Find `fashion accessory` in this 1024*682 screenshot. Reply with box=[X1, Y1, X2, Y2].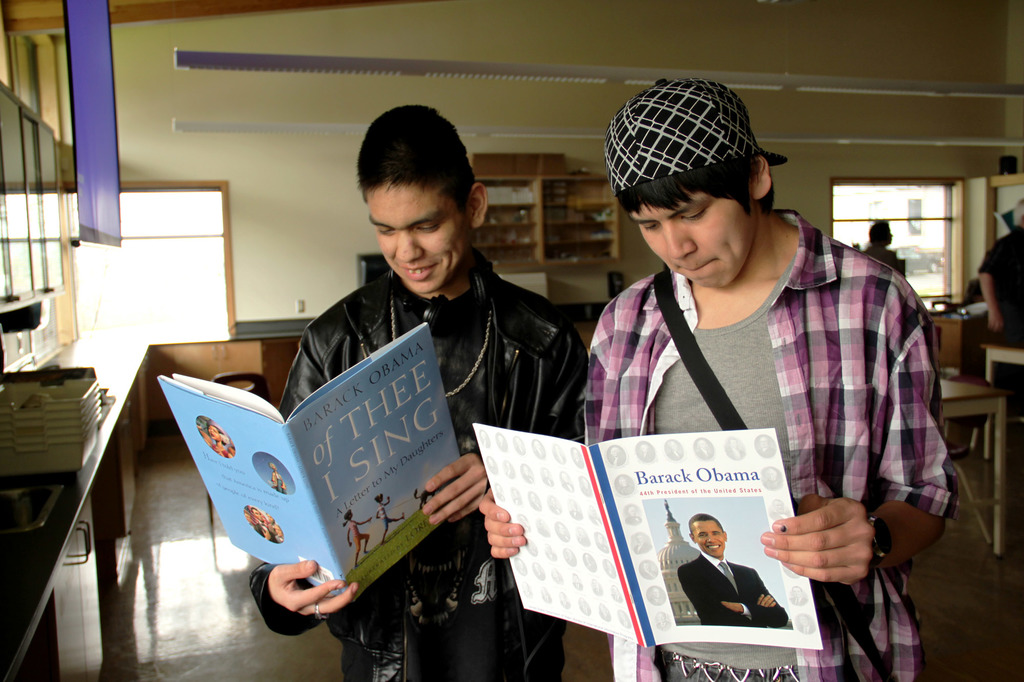
box=[386, 305, 499, 393].
